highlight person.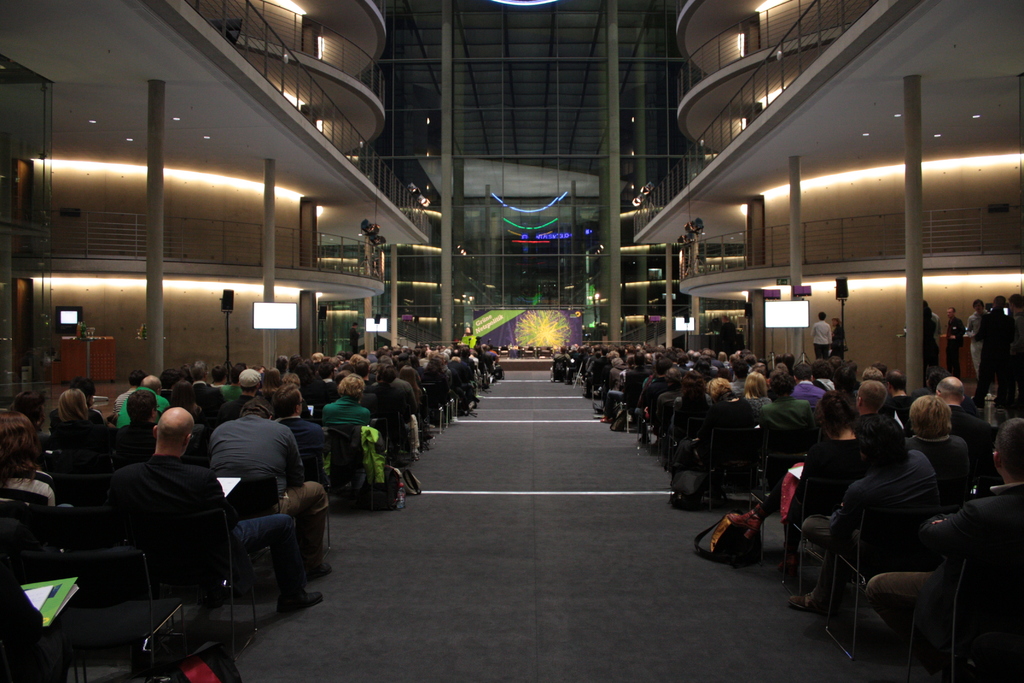
Highlighted region: <region>781, 371, 830, 418</region>.
